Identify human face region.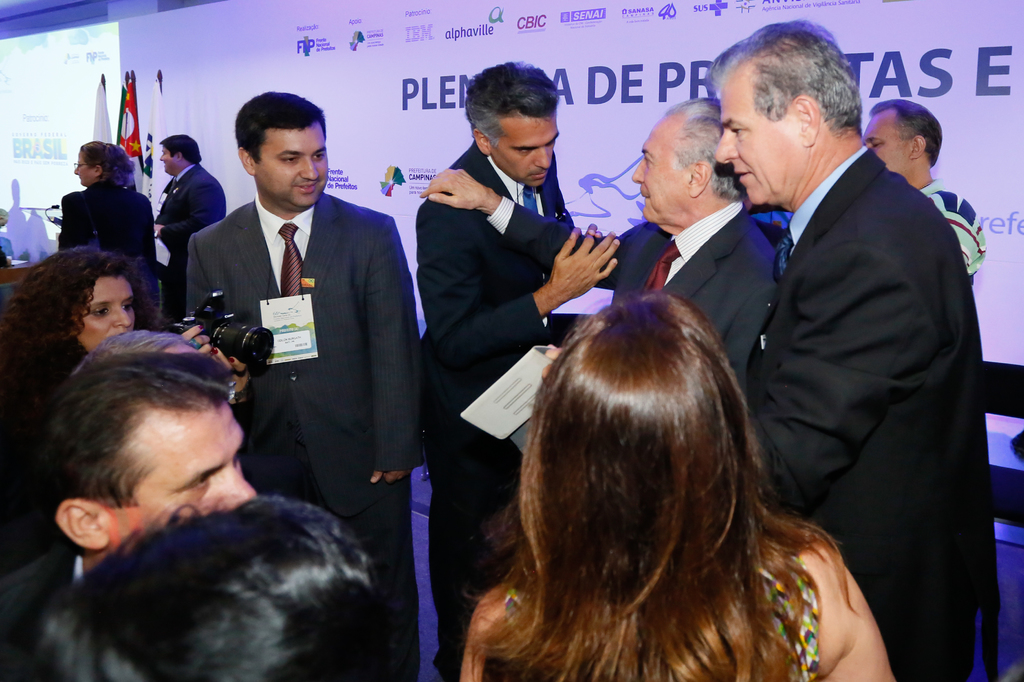
Region: 630 108 692 225.
